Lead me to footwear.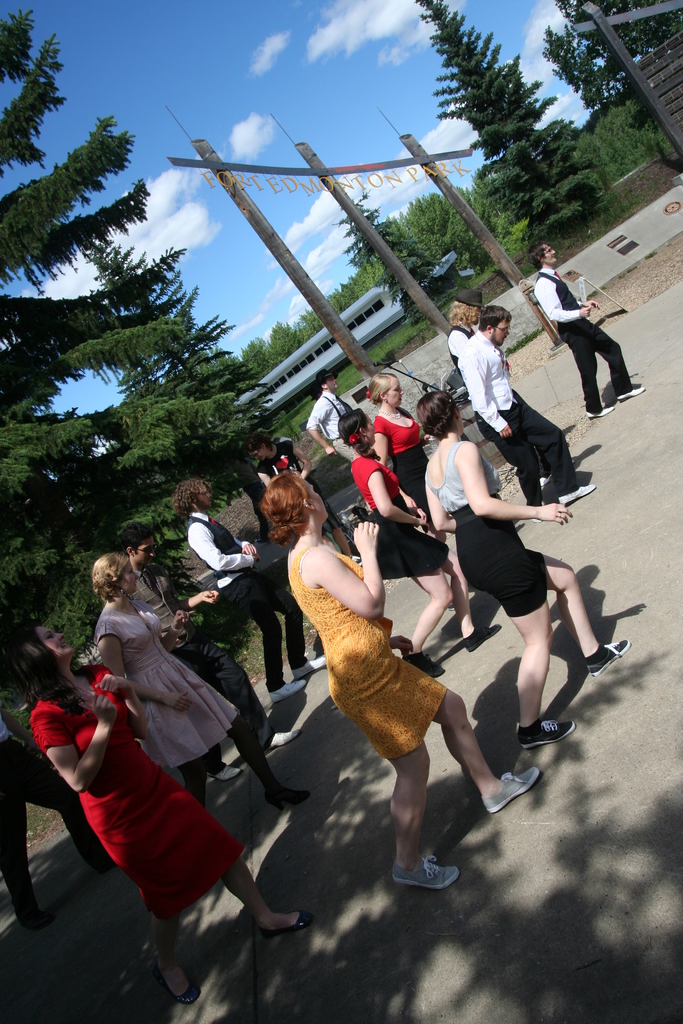
Lead to 294, 655, 324, 680.
